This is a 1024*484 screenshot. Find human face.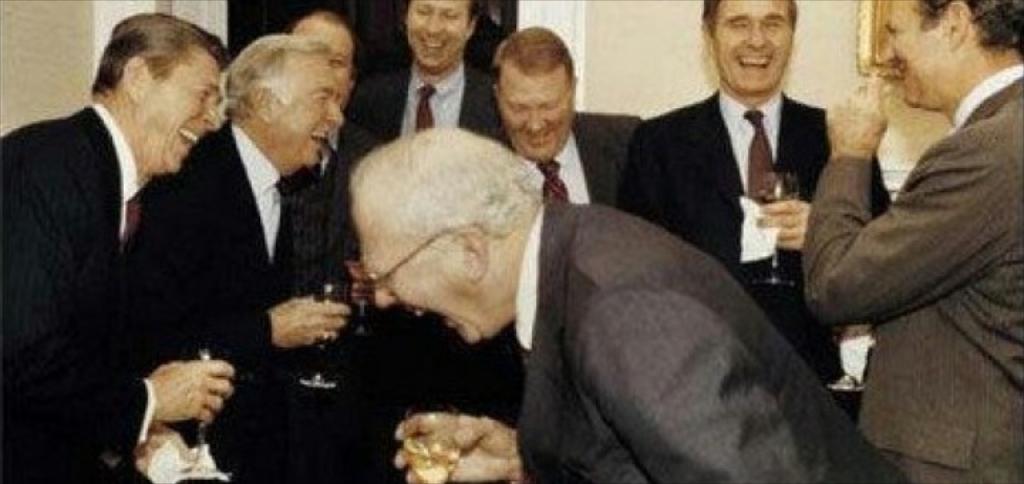
Bounding box: bbox(267, 54, 344, 167).
